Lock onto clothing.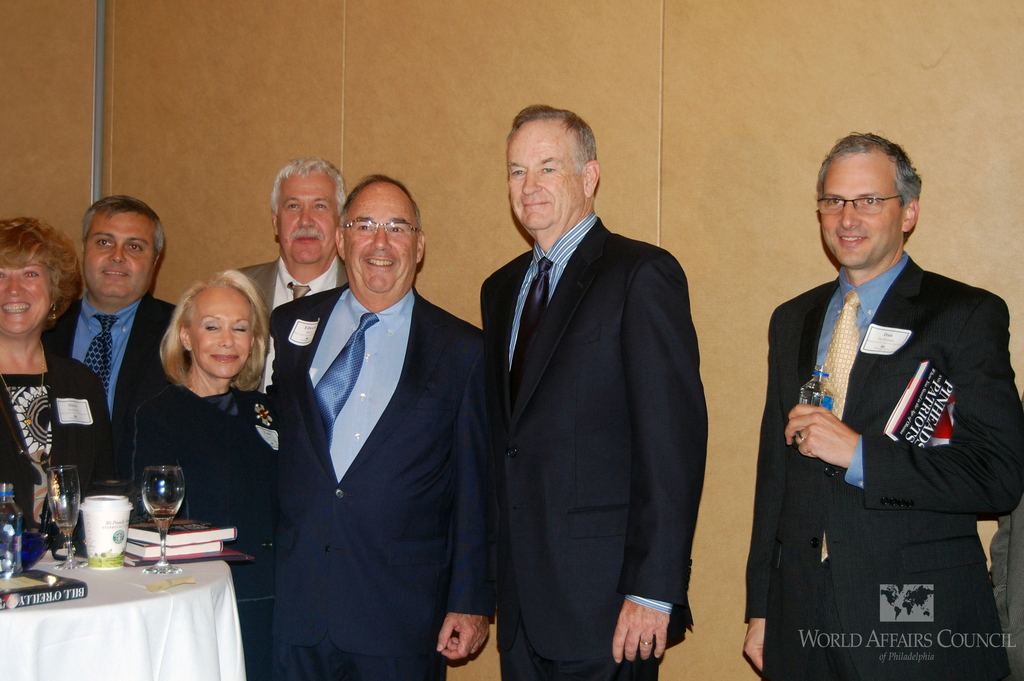
Locked: 268, 281, 495, 680.
